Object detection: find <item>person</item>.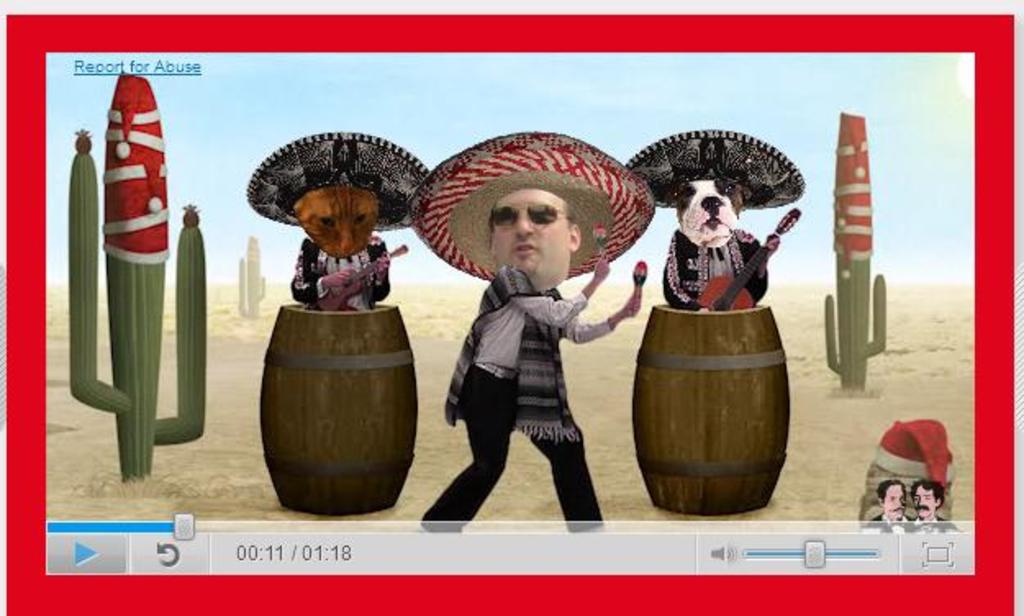
<region>863, 478, 914, 532</region>.
